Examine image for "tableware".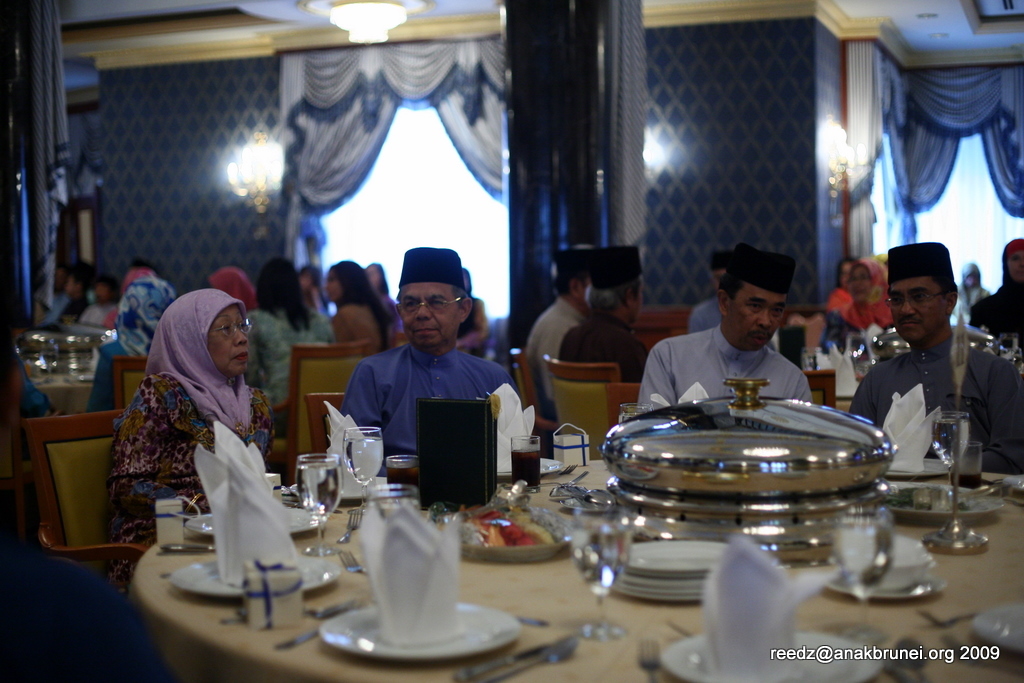
Examination result: left=344, top=423, right=378, bottom=516.
